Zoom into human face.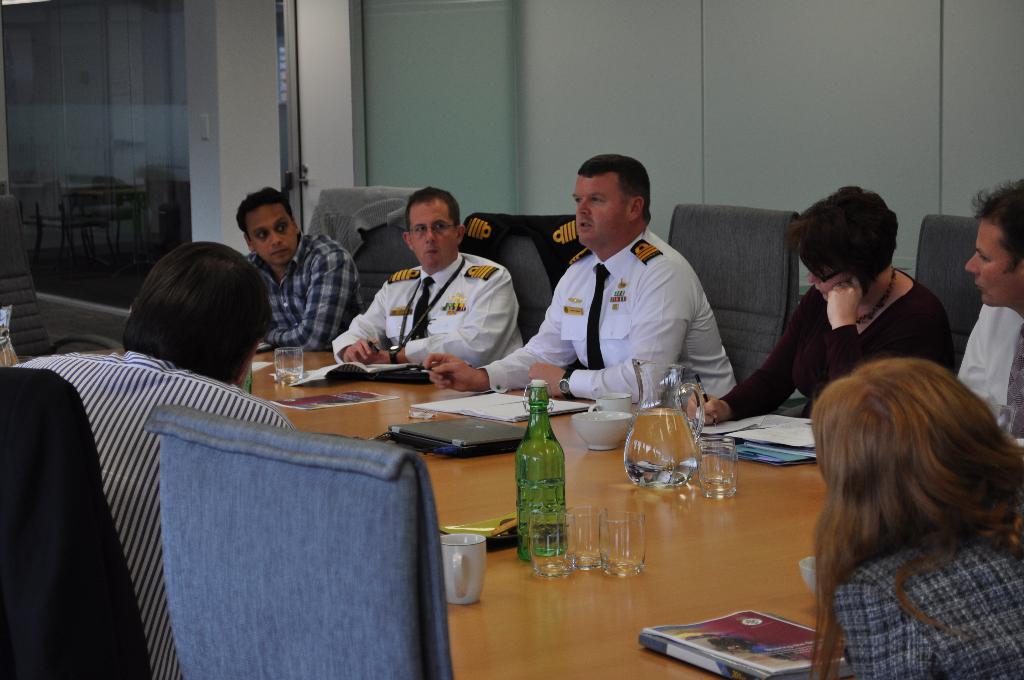
Zoom target: {"left": 409, "top": 198, "right": 456, "bottom": 263}.
